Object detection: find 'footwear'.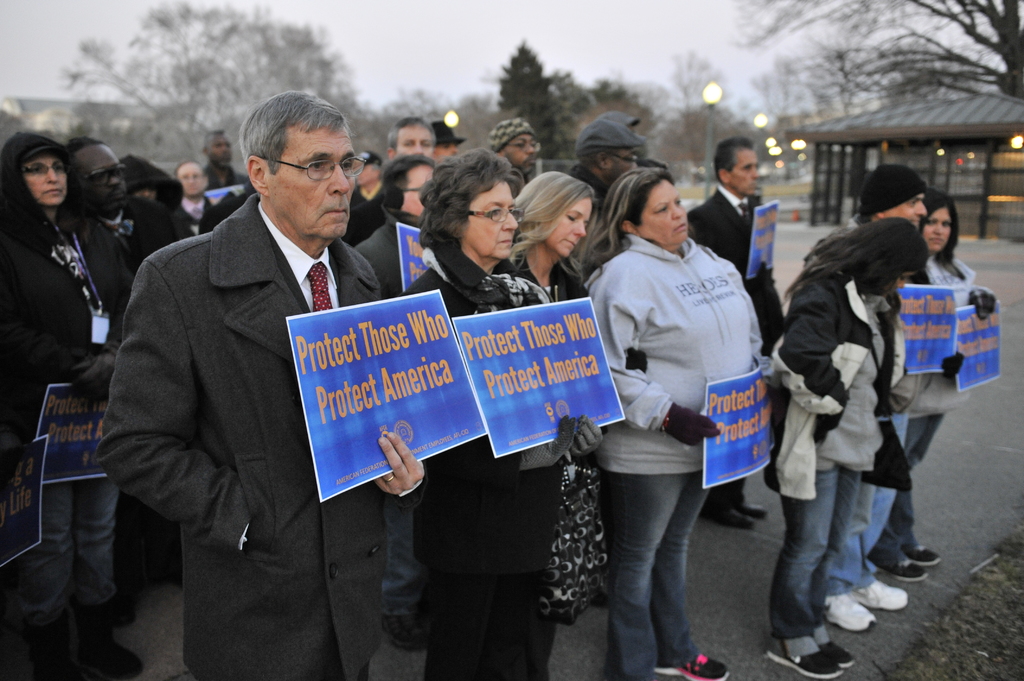
BBox(650, 653, 724, 680).
